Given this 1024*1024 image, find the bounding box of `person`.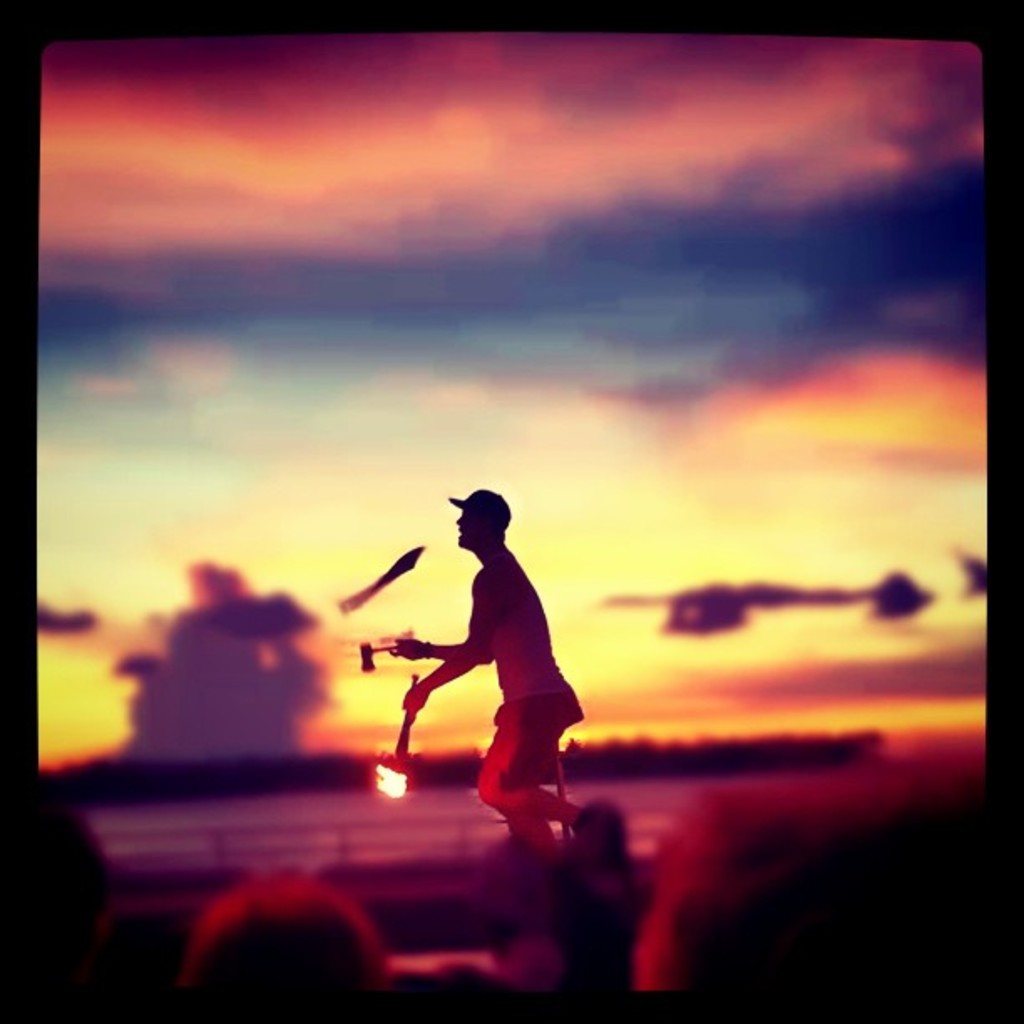
<box>388,484,591,845</box>.
